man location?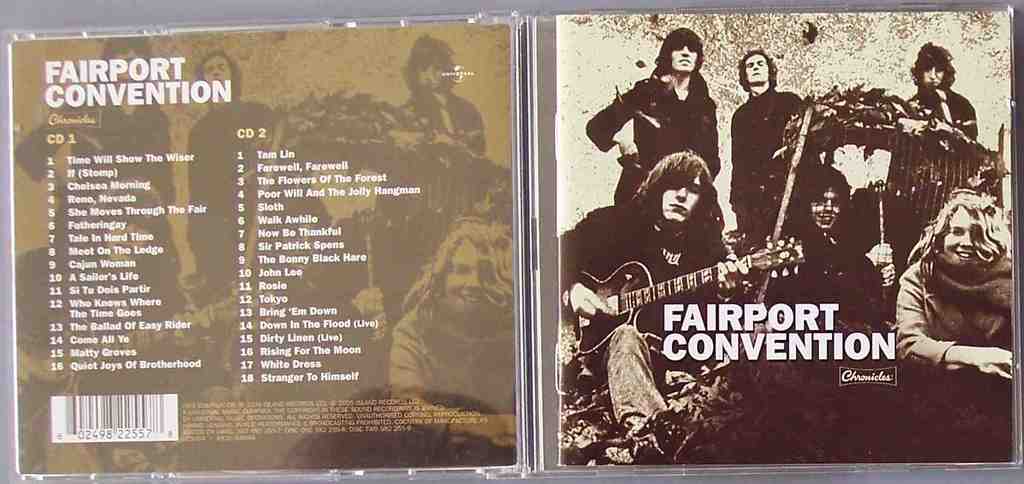
region(558, 150, 752, 464)
